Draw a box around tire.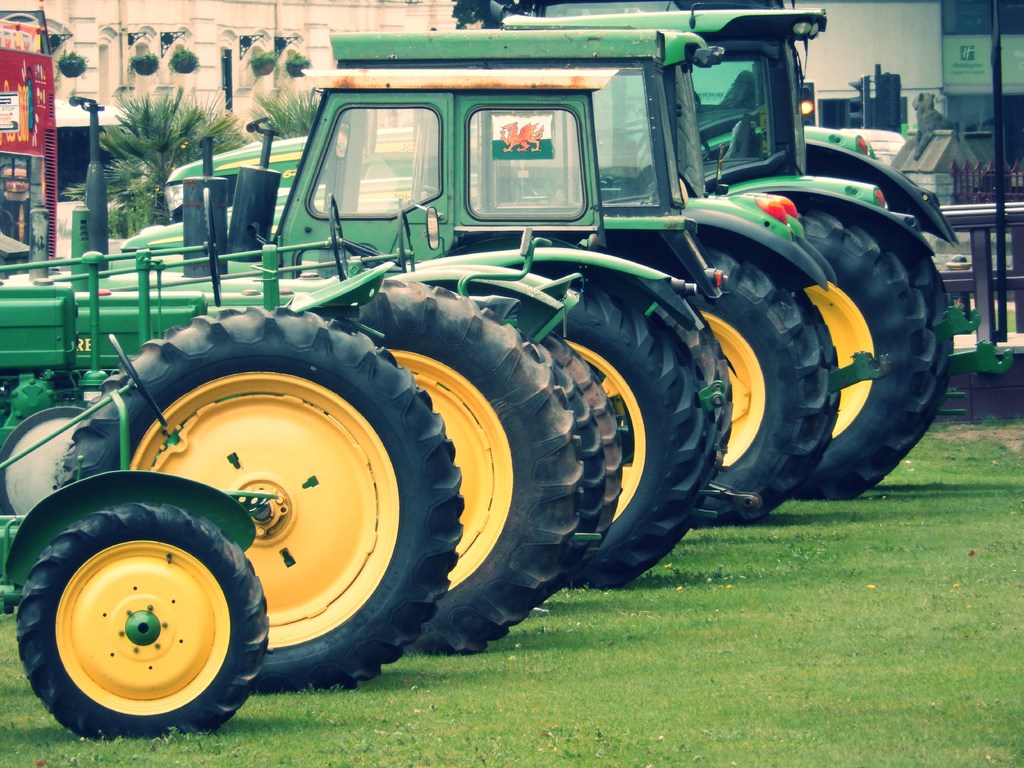
[left=609, top=287, right=734, bottom=481].
